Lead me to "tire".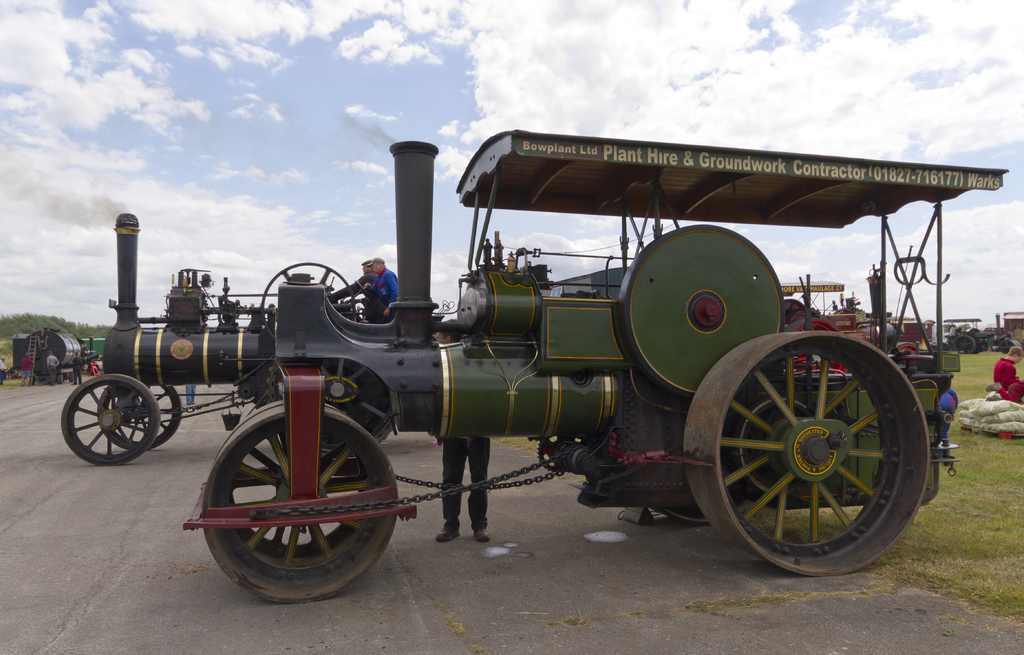
Lead to bbox=(894, 338, 927, 352).
